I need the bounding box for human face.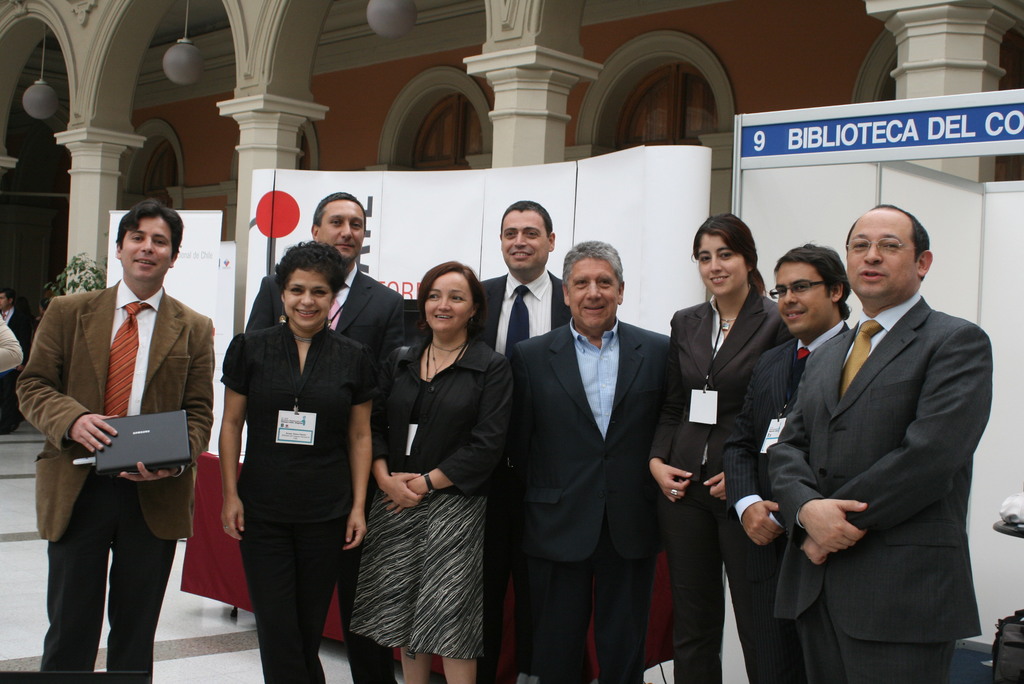
Here it is: 504:208:552:270.
